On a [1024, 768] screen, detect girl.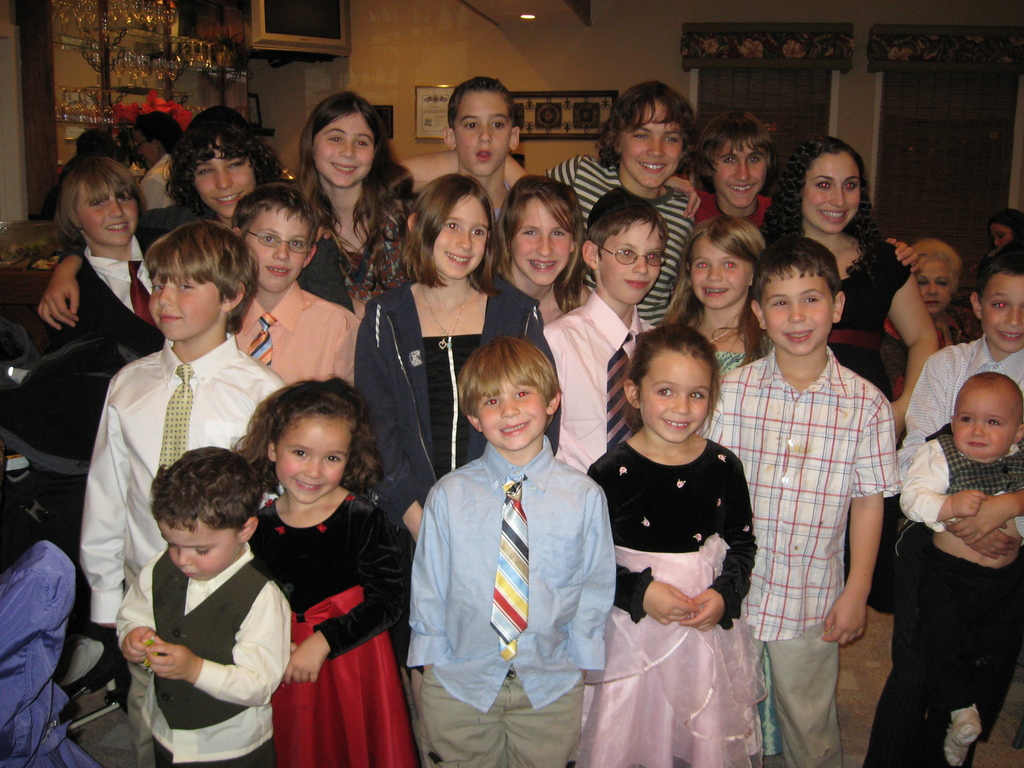
<box>662,219,777,373</box>.
